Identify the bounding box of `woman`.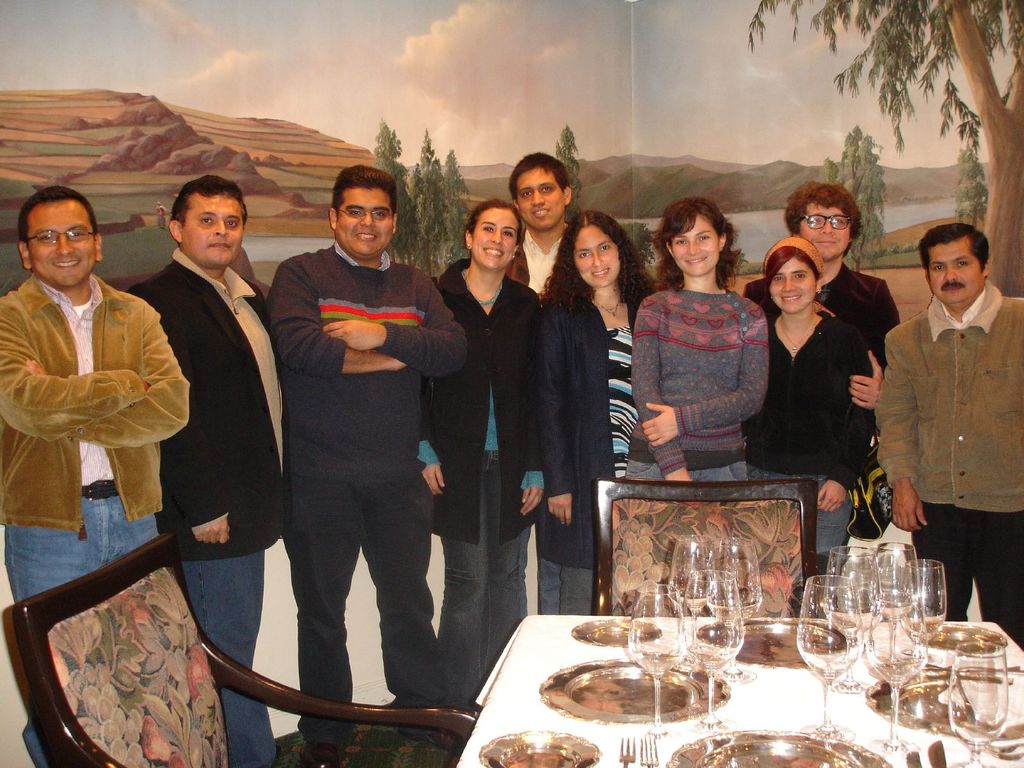
l=403, t=196, r=554, b=712.
